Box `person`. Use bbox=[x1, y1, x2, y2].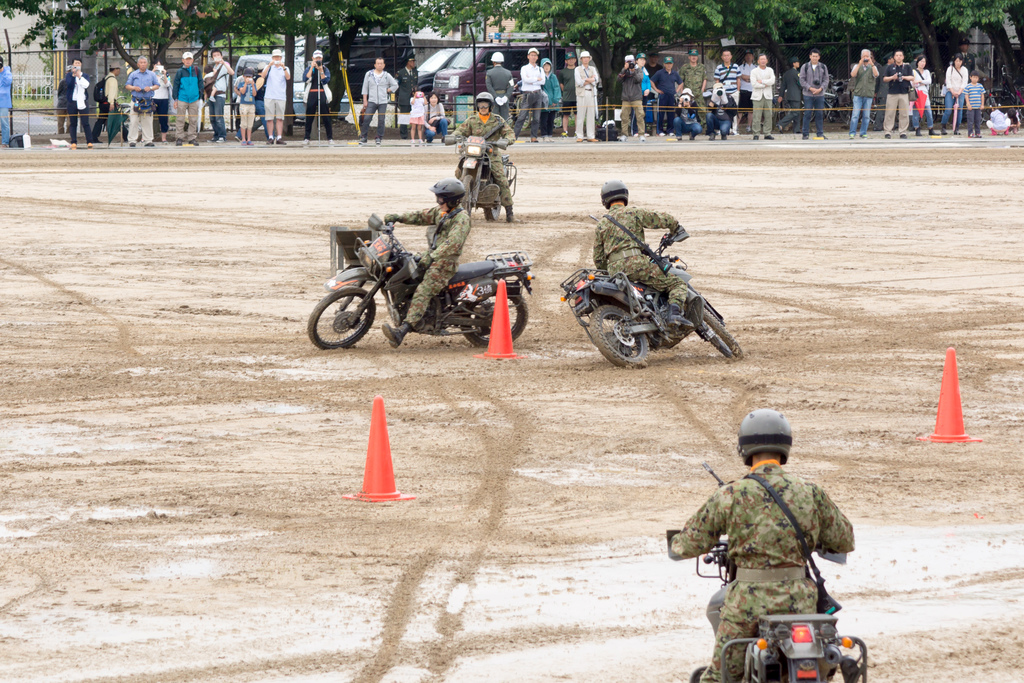
bbox=[419, 89, 452, 139].
